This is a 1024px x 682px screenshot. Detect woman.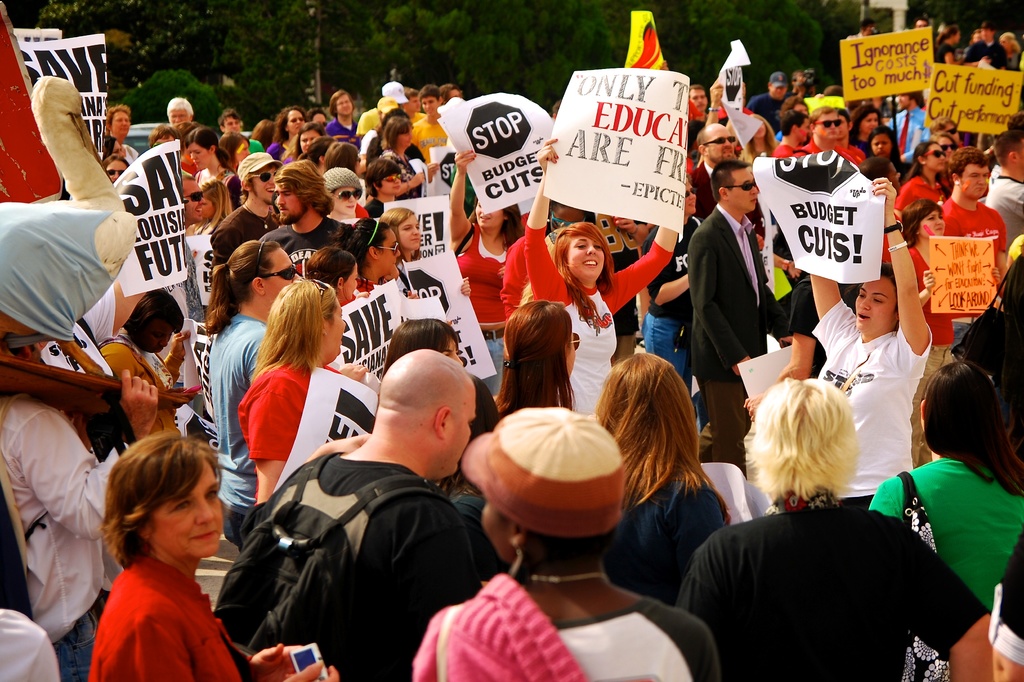
pyautogui.locateOnScreen(896, 189, 1001, 472).
